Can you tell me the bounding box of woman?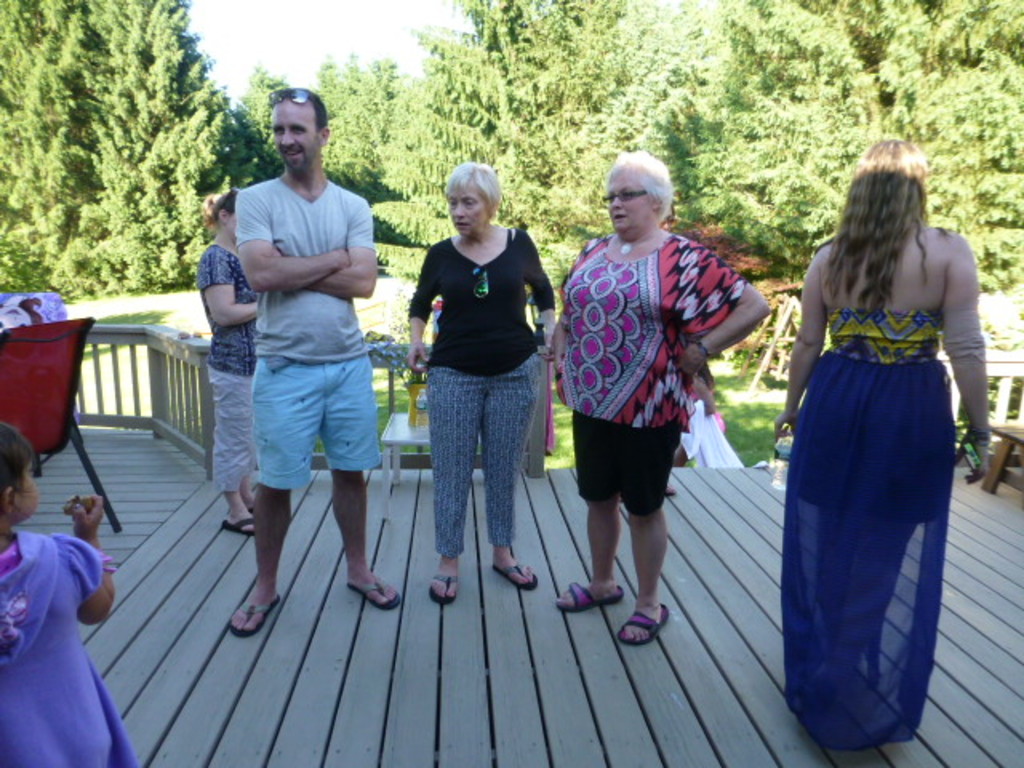
box=[194, 189, 264, 531].
